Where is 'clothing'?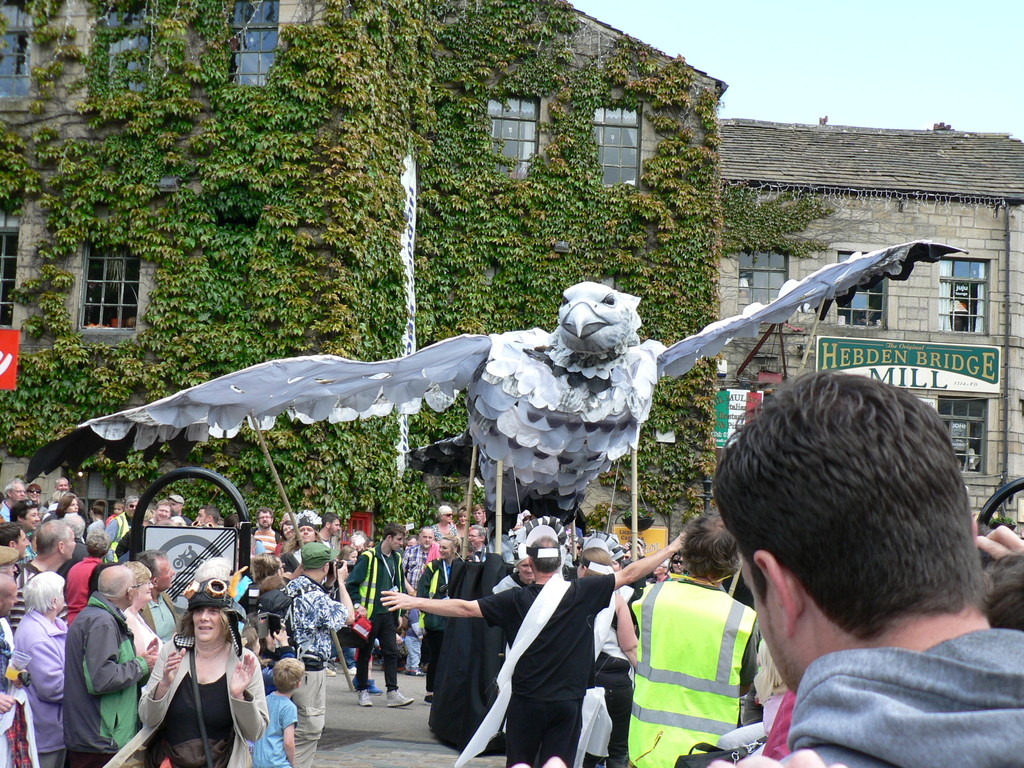
detection(628, 563, 775, 767).
